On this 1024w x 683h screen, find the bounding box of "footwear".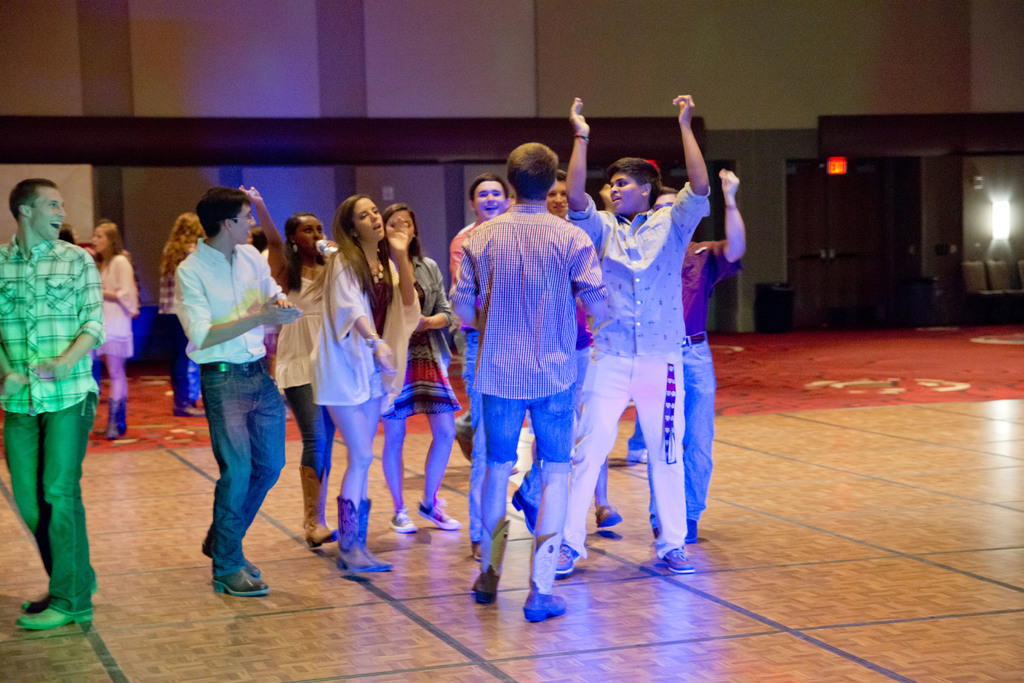
Bounding box: x1=13 y1=609 x2=93 y2=626.
